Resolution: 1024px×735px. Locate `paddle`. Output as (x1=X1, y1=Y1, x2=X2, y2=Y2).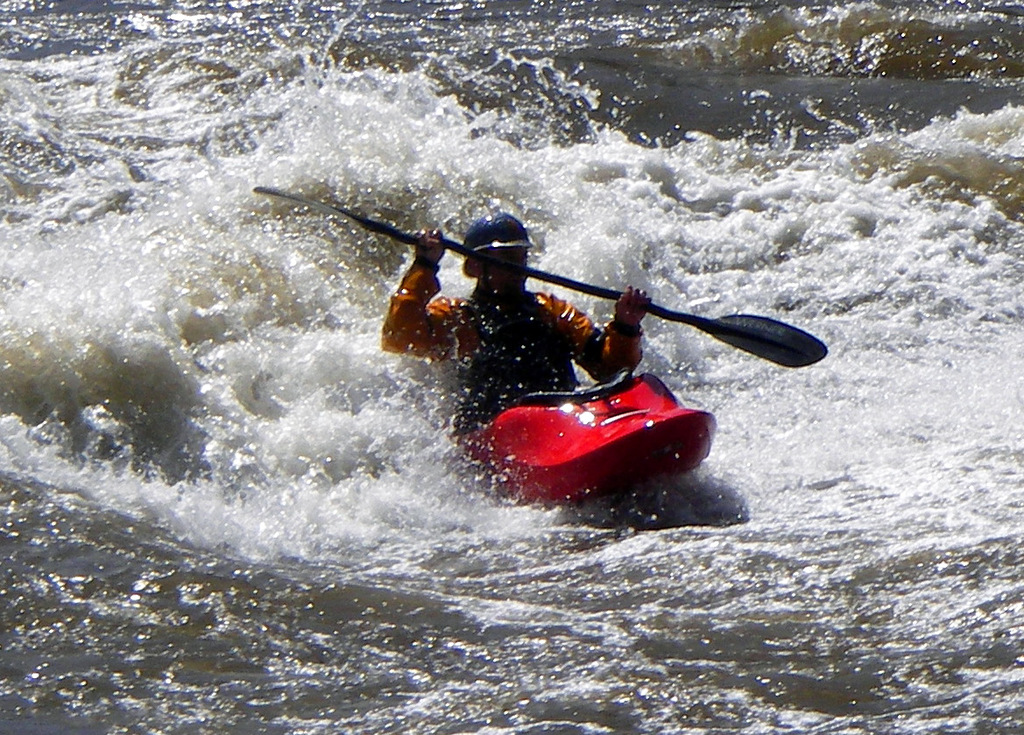
(x1=256, y1=180, x2=830, y2=364).
